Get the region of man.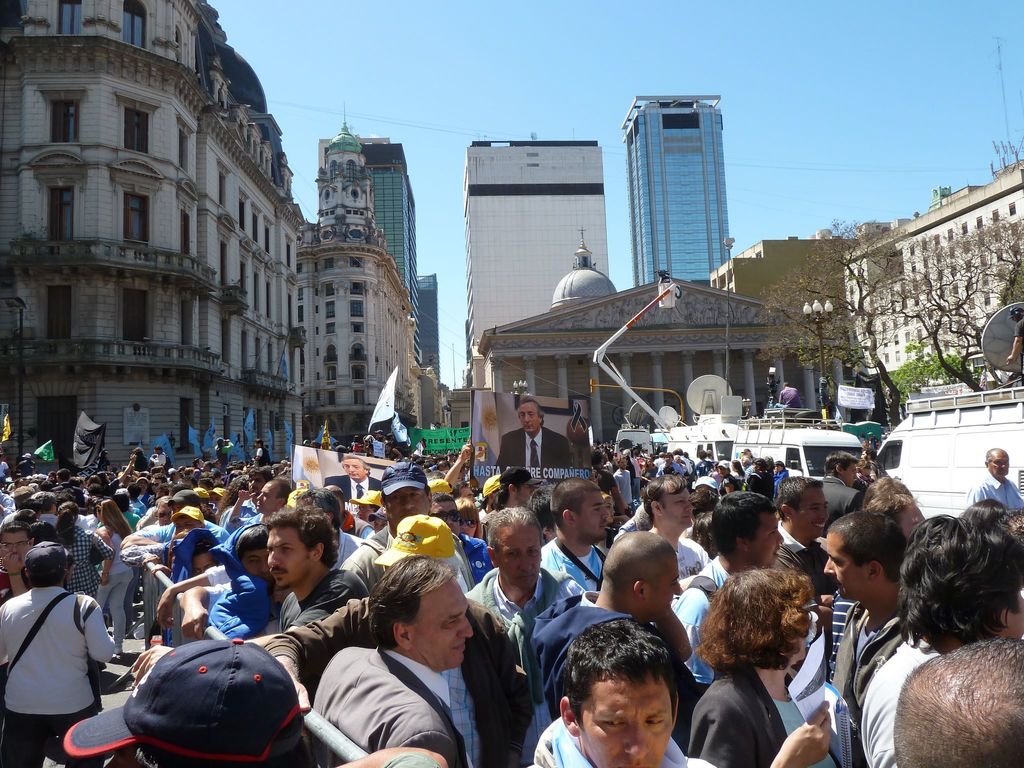
0,534,113,756.
